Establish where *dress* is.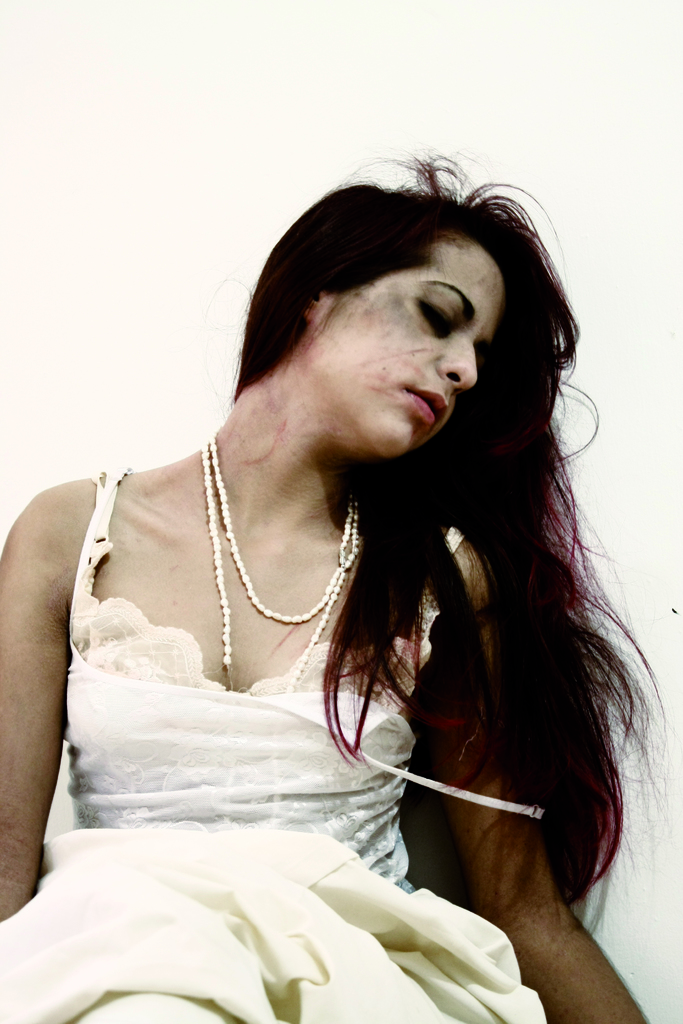
Established at <box>0,464,544,1023</box>.
